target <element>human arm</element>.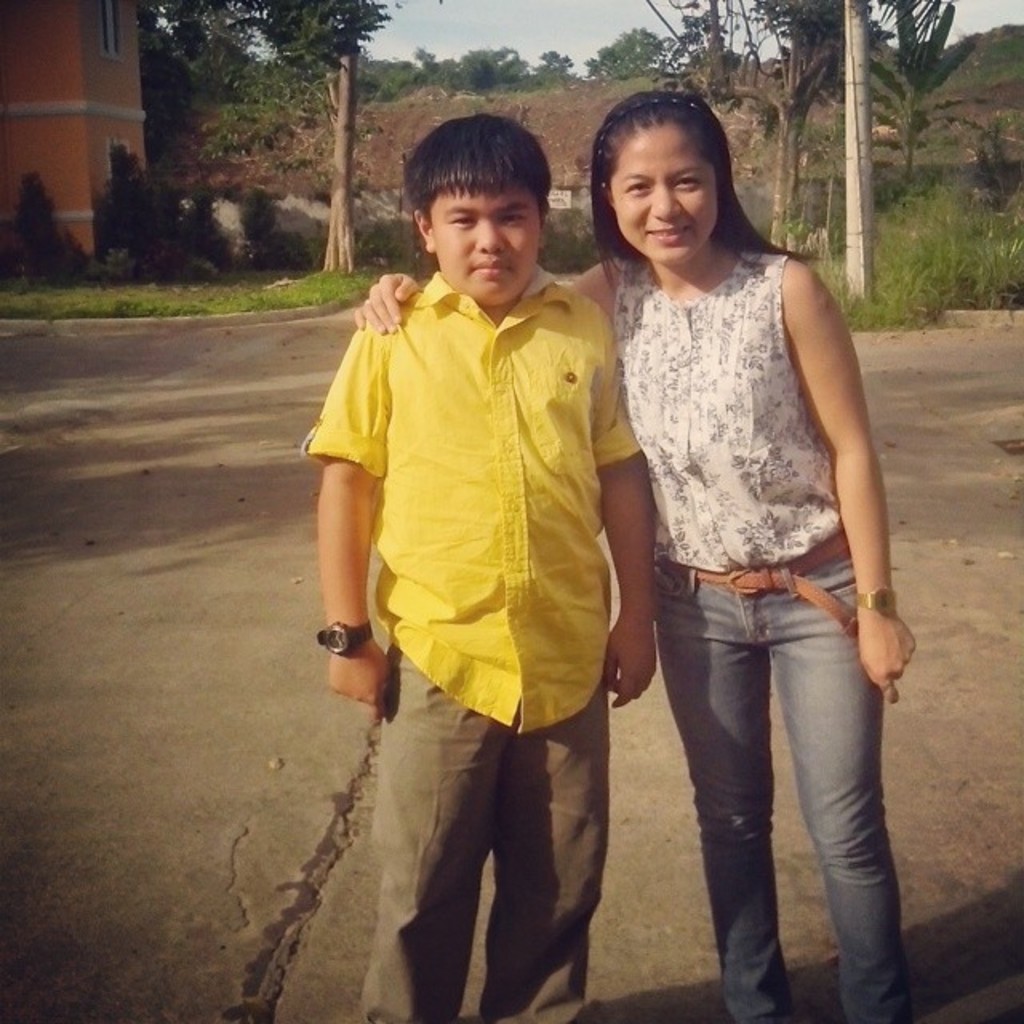
Target region: BBox(306, 306, 398, 720).
